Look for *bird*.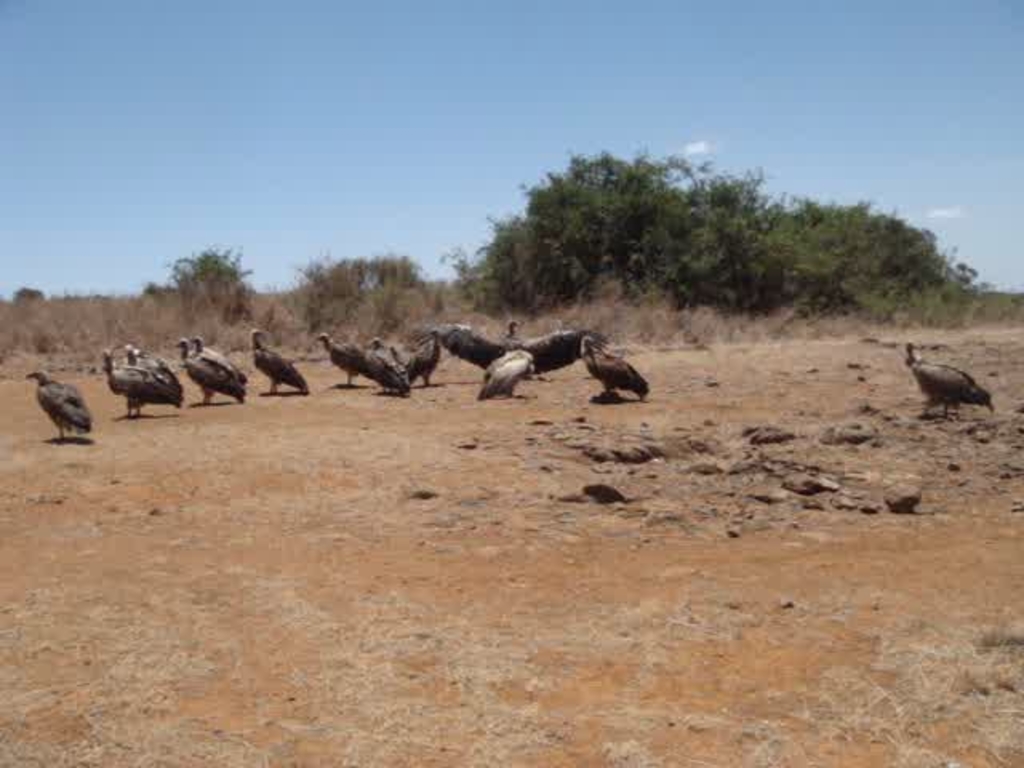
Found: 315,328,365,384.
